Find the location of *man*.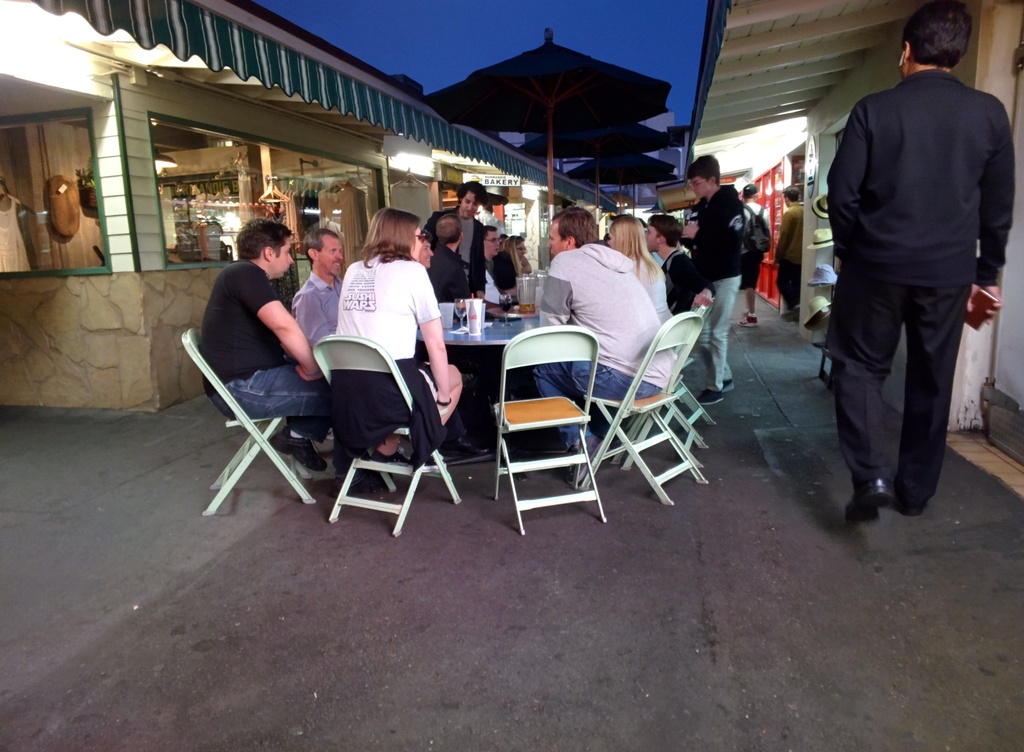
Location: l=807, t=8, r=1005, b=544.
